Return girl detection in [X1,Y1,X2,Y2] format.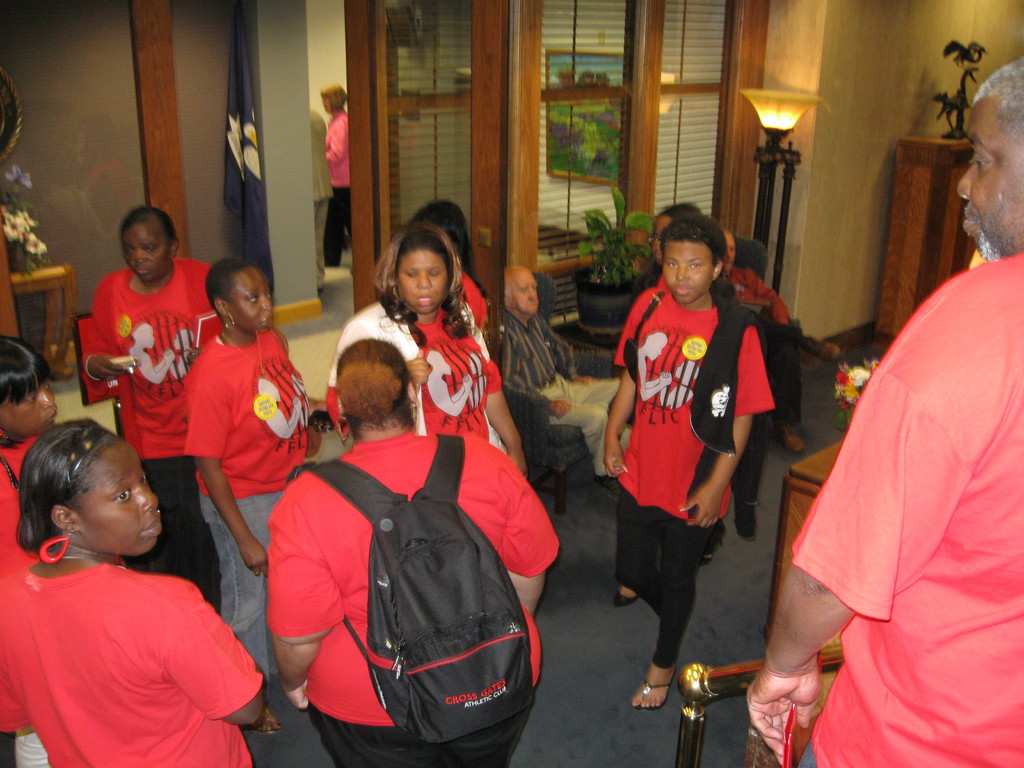
[0,415,296,767].
